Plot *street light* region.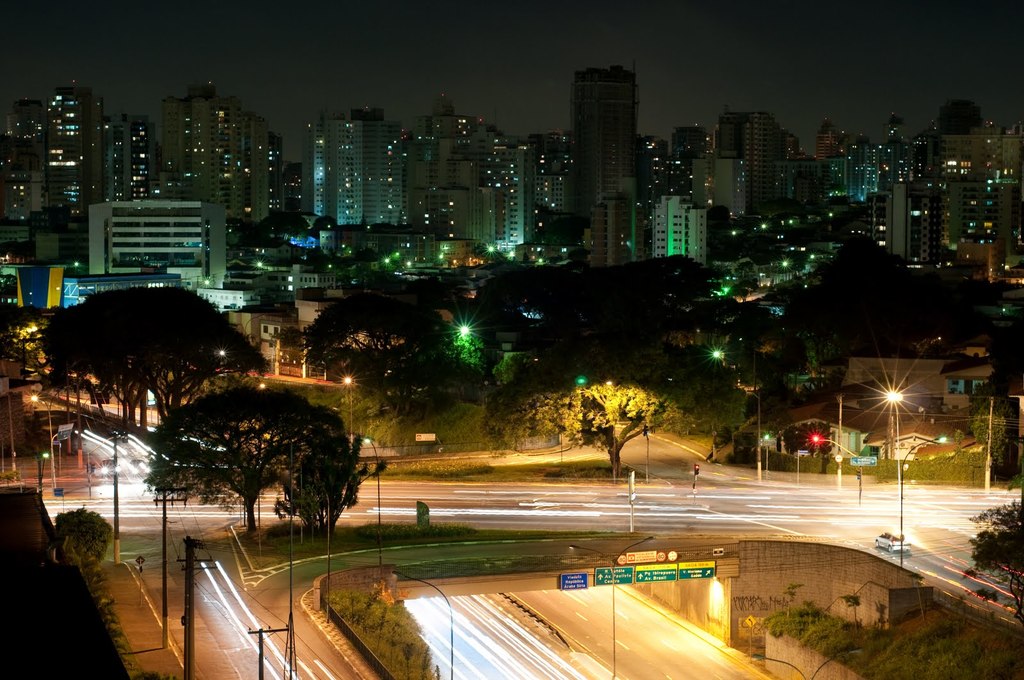
Plotted at [356,431,379,531].
